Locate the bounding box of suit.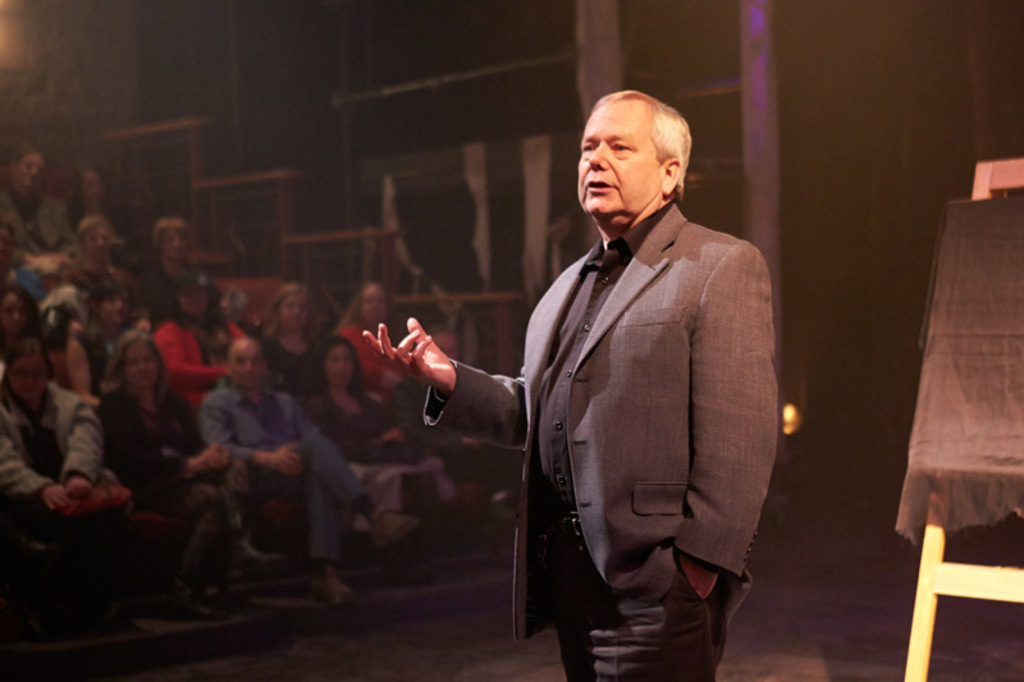
Bounding box: (0, 187, 76, 260).
